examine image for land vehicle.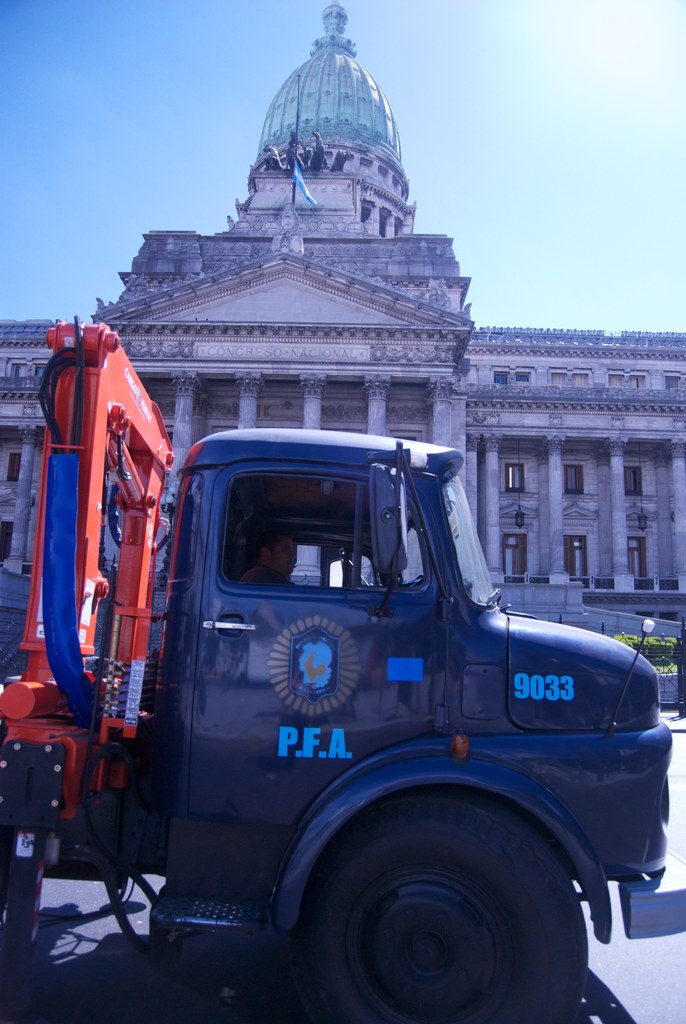
Examination result: <box>77,417,685,978</box>.
